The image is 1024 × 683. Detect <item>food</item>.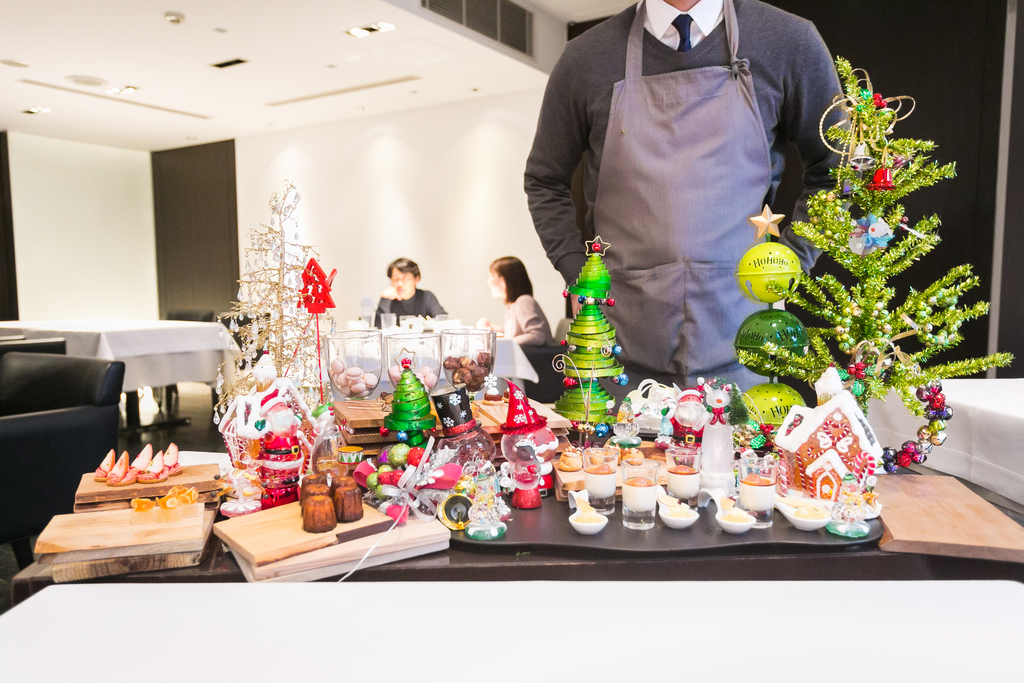
Detection: select_region(480, 387, 504, 403).
